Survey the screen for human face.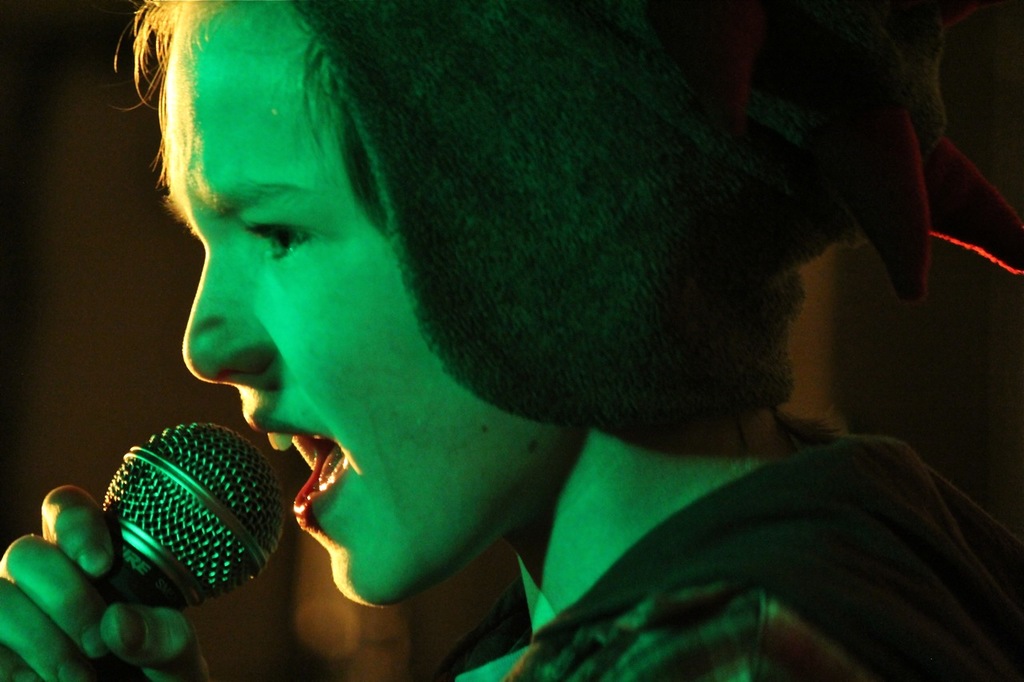
Survey found: {"x1": 133, "y1": 2, "x2": 552, "y2": 610}.
